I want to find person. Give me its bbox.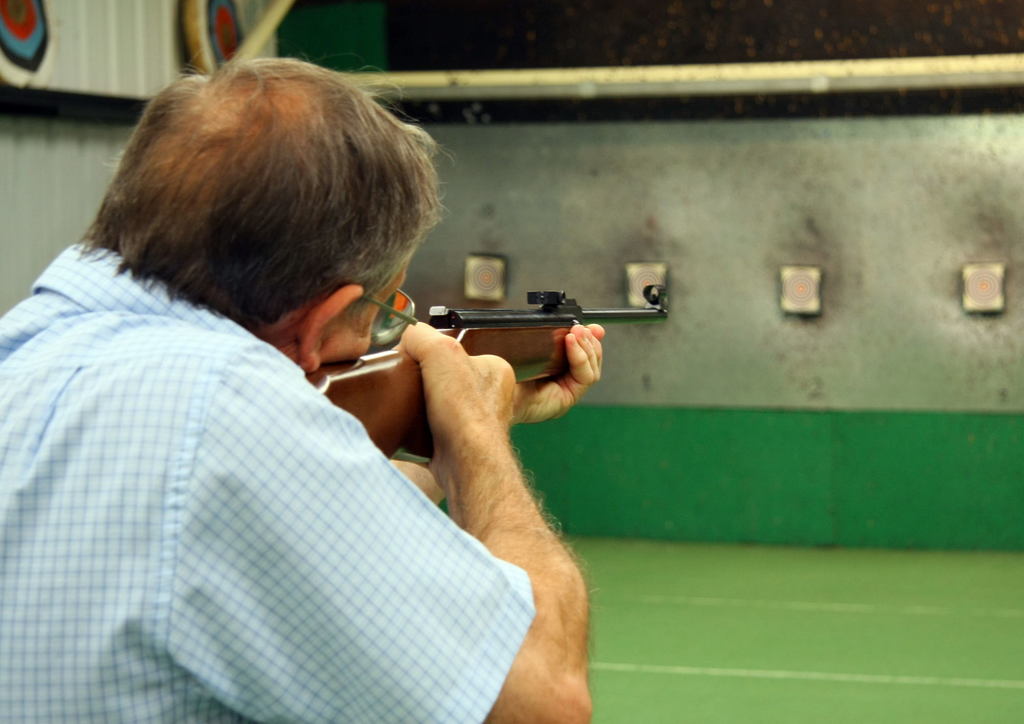
0/52/604/723.
